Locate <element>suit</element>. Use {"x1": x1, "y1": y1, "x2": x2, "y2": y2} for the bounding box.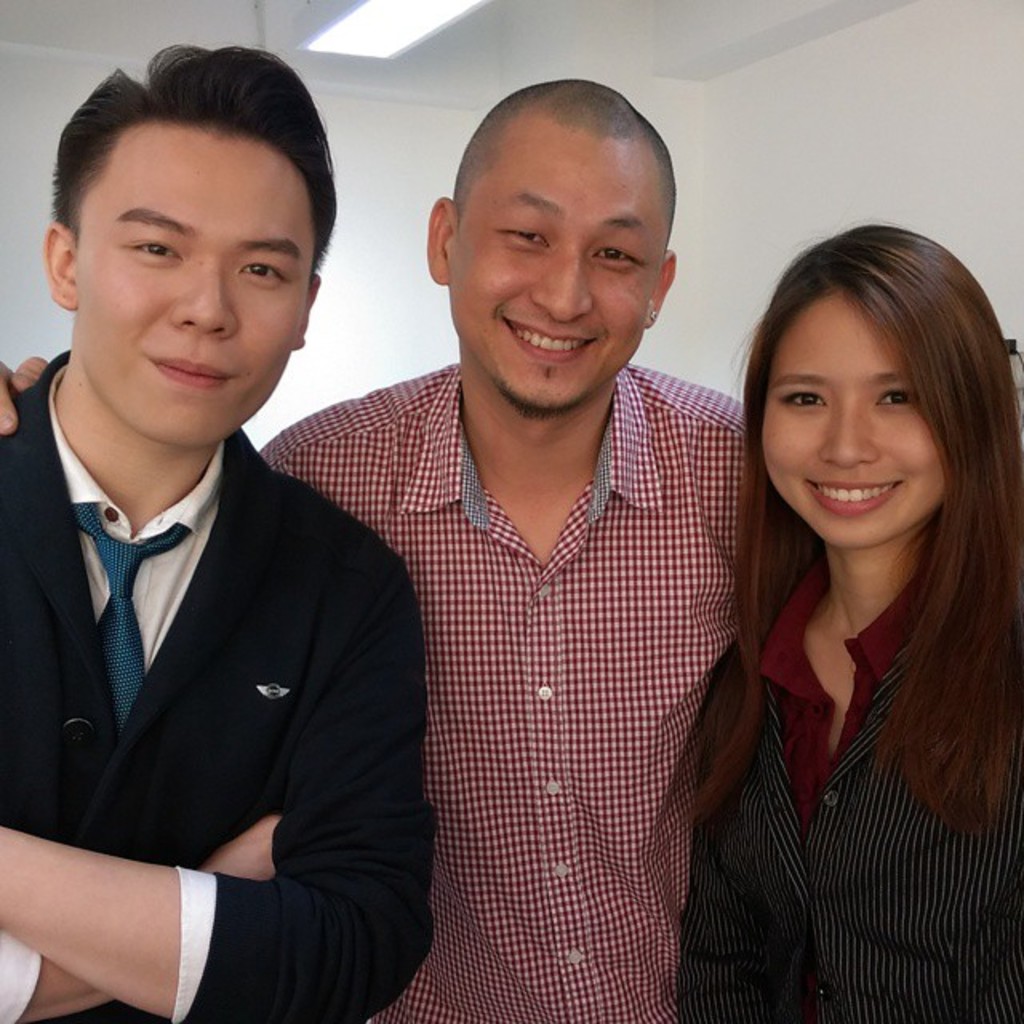
{"x1": 0, "y1": 187, "x2": 466, "y2": 1023}.
